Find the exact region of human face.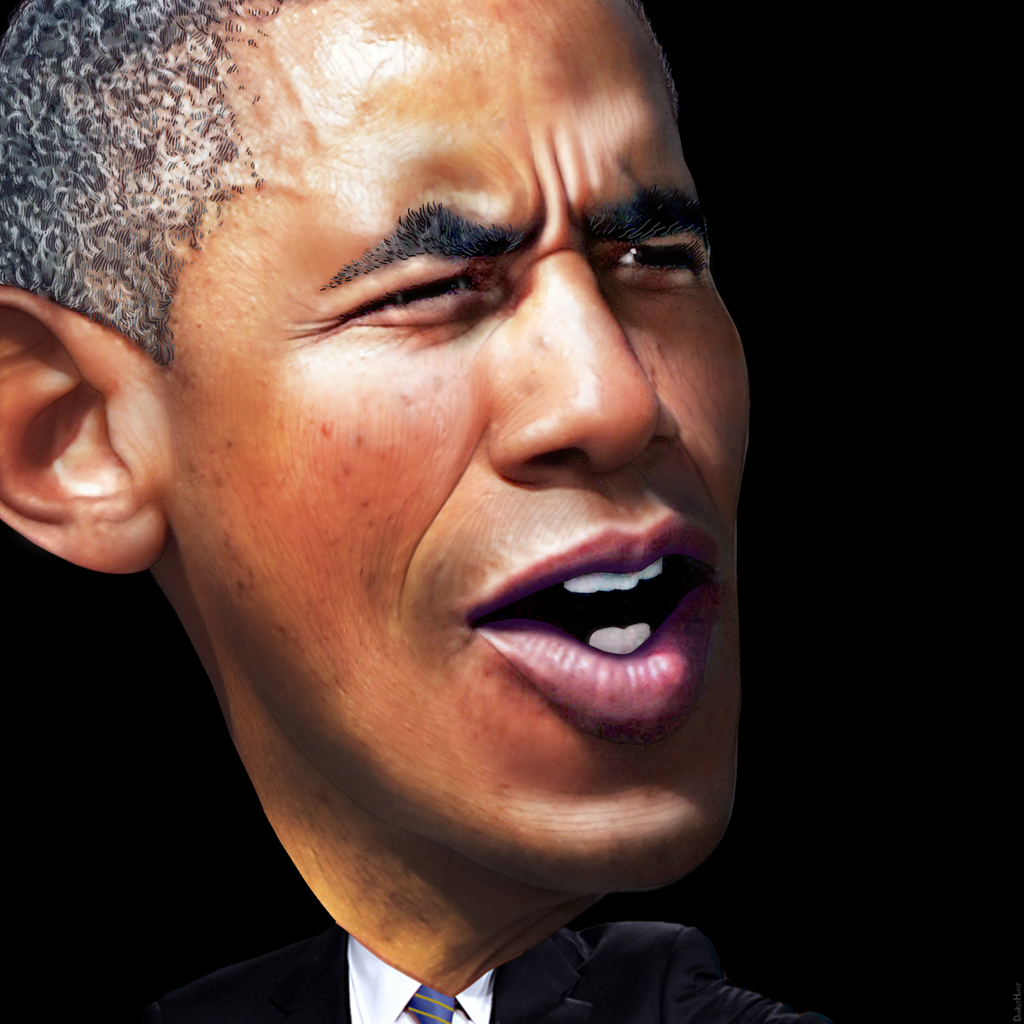
Exact region: {"x1": 158, "y1": 0, "x2": 788, "y2": 884}.
